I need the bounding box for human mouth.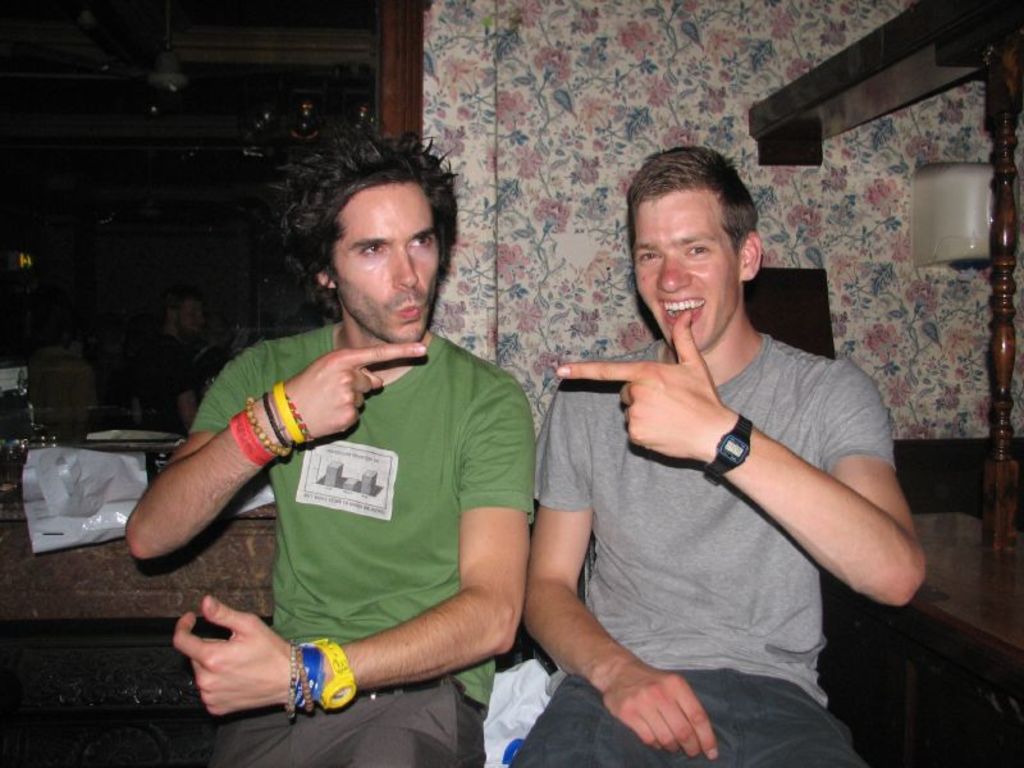
Here it is: [662, 291, 707, 328].
